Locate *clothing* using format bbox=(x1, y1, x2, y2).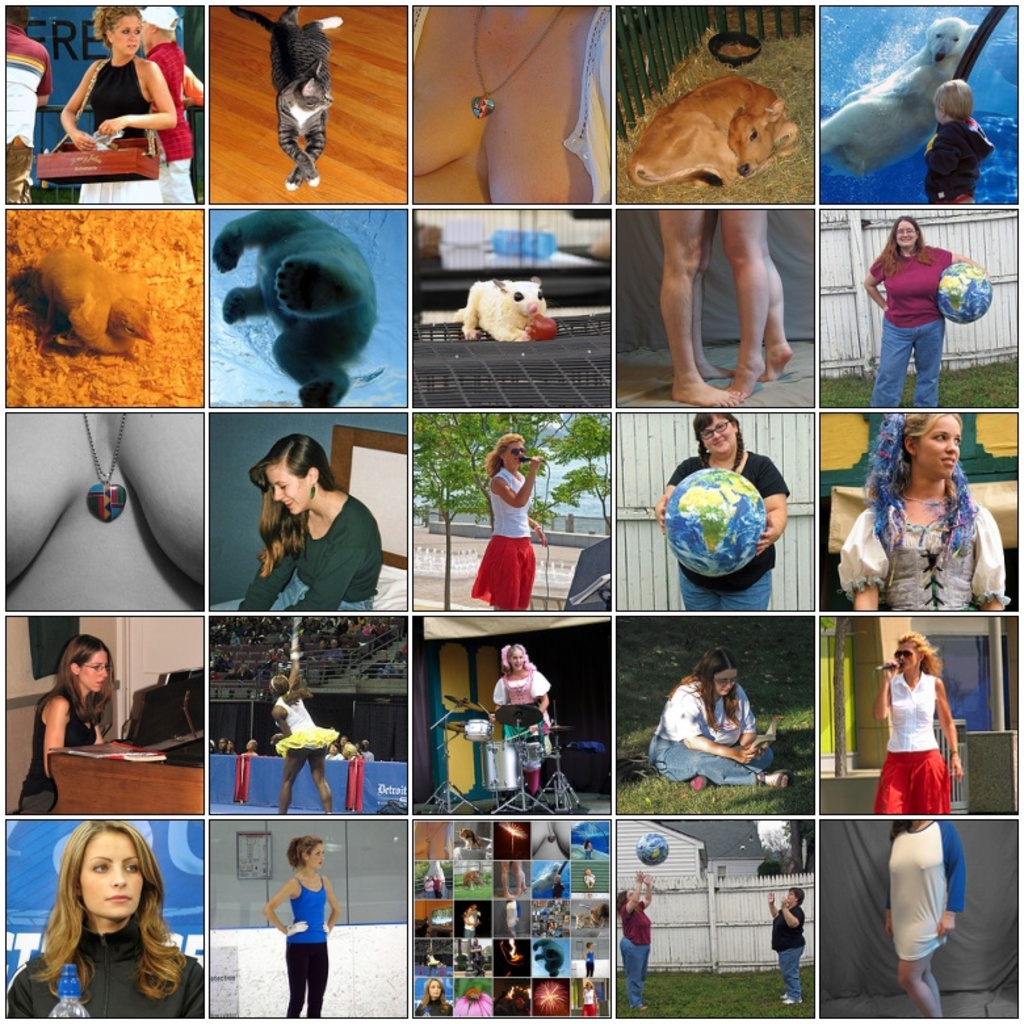
bbox=(14, 912, 207, 1023).
